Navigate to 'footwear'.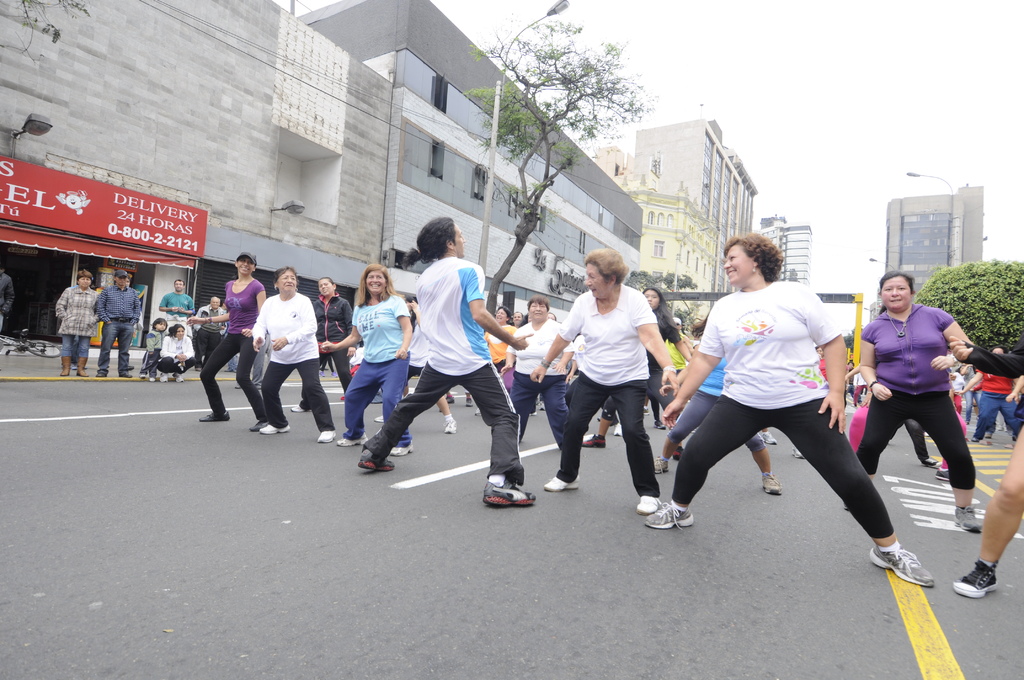
Navigation target: x1=950 y1=501 x2=986 y2=530.
